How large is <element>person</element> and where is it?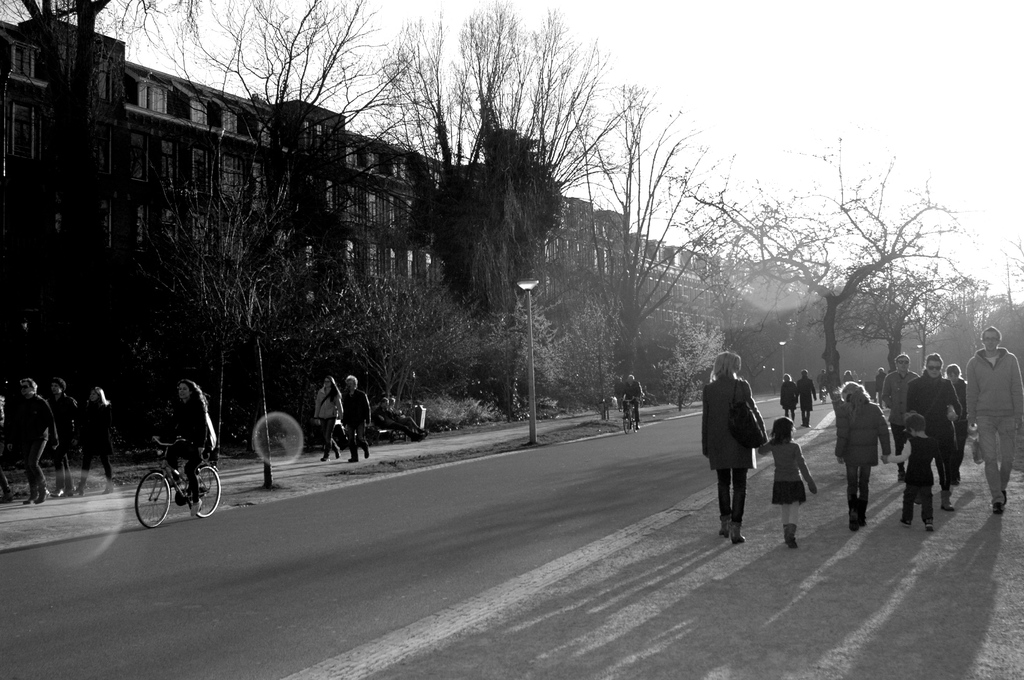
Bounding box: <region>310, 375, 344, 462</region>.
